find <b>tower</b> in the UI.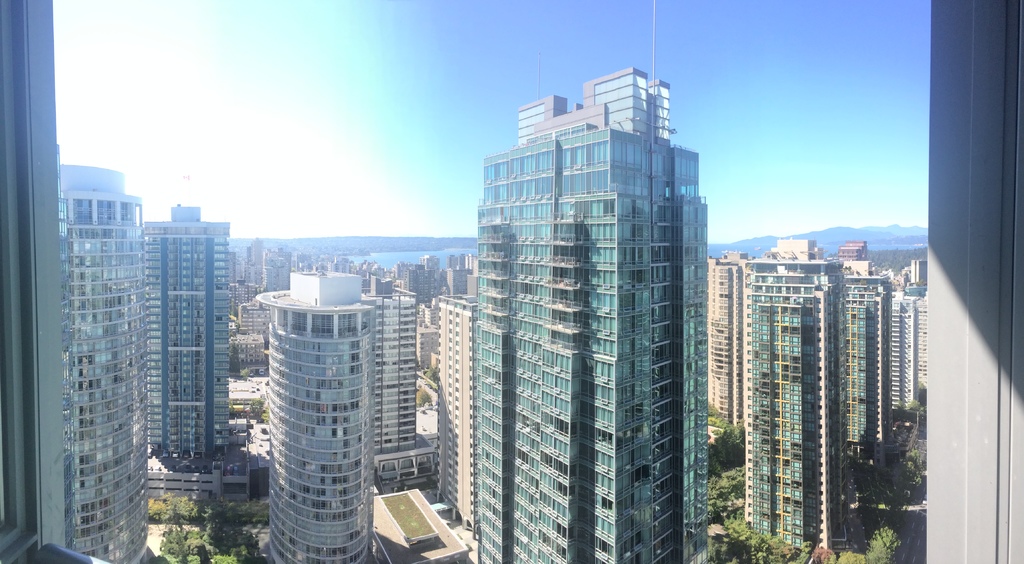
UI element at [x1=138, y1=203, x2=232, y2=455].
